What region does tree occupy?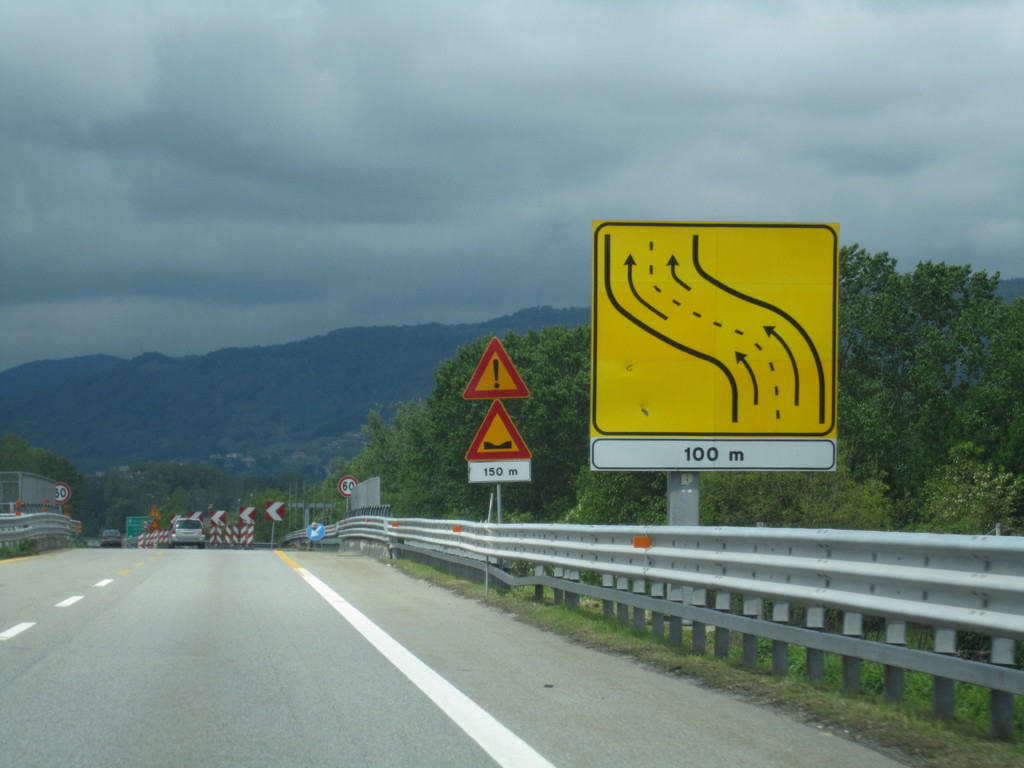
Rect(705, 419, 890, 644).
